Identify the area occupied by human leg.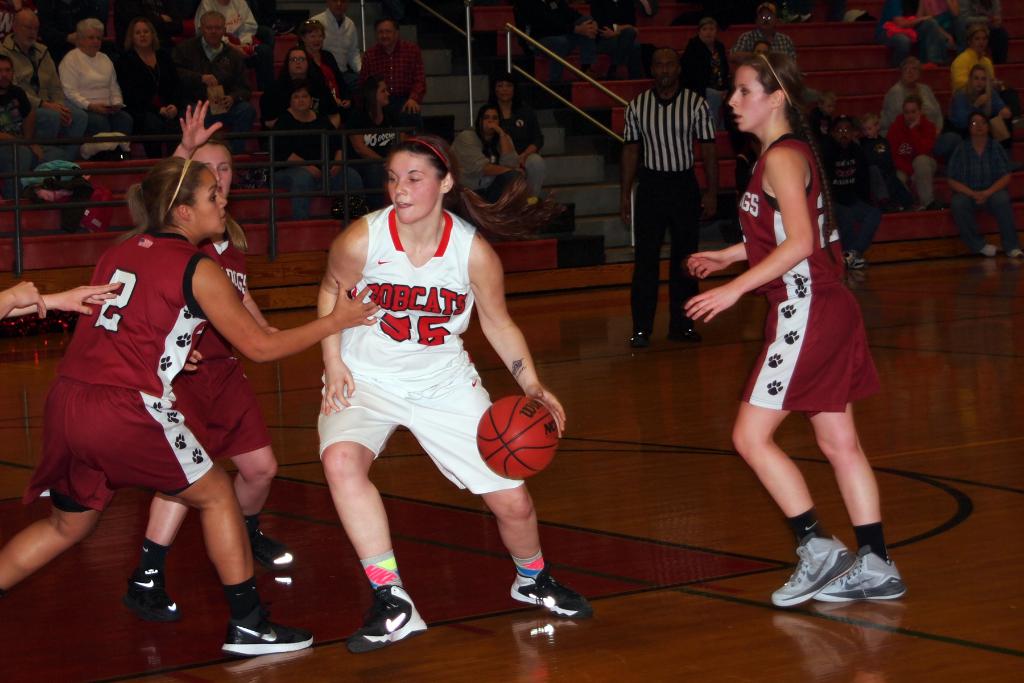
Area: x1=950 y1=192 x2=996 y2=254.
